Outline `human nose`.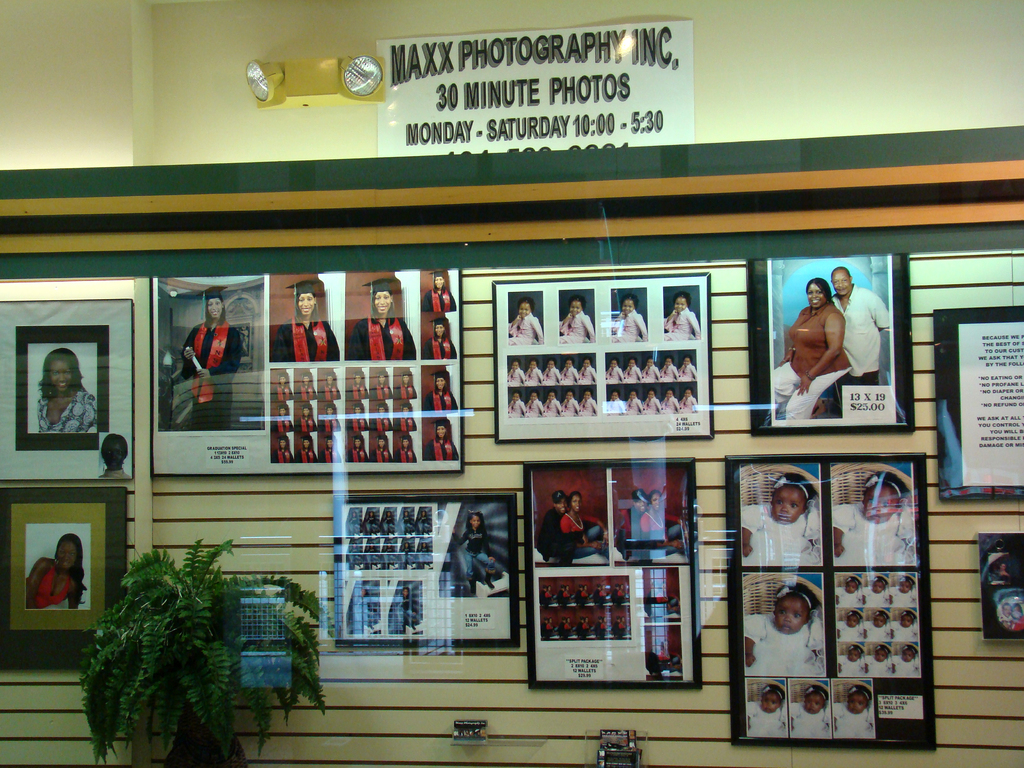
Outline: detection(767, 702, 769, 706).
